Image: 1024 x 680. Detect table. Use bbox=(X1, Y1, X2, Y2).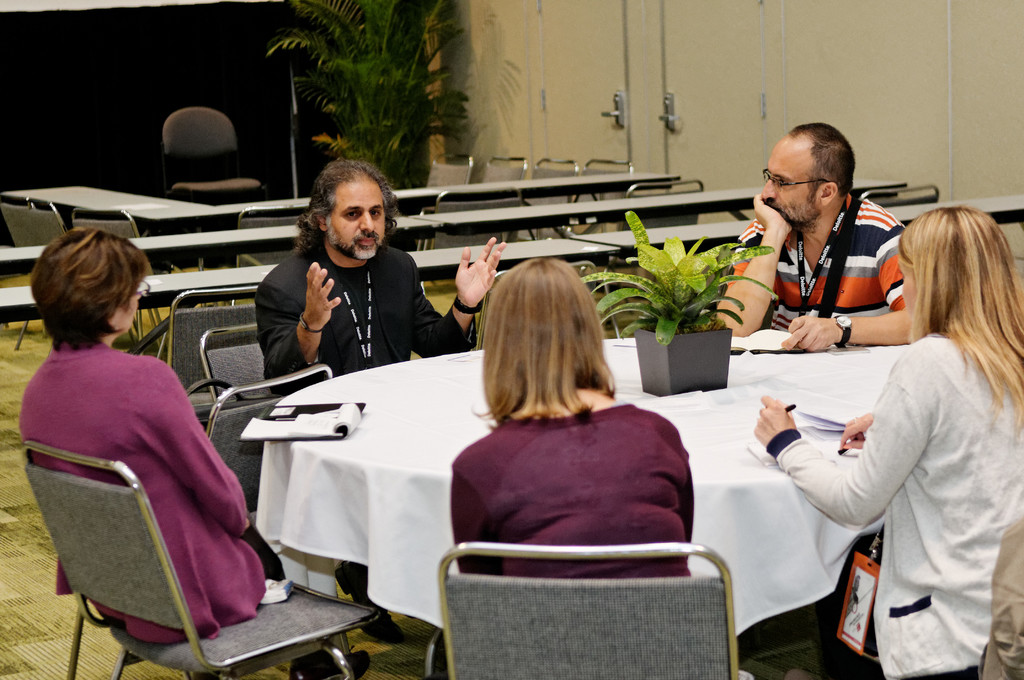
bbox=(209, 348, 765, 619).
